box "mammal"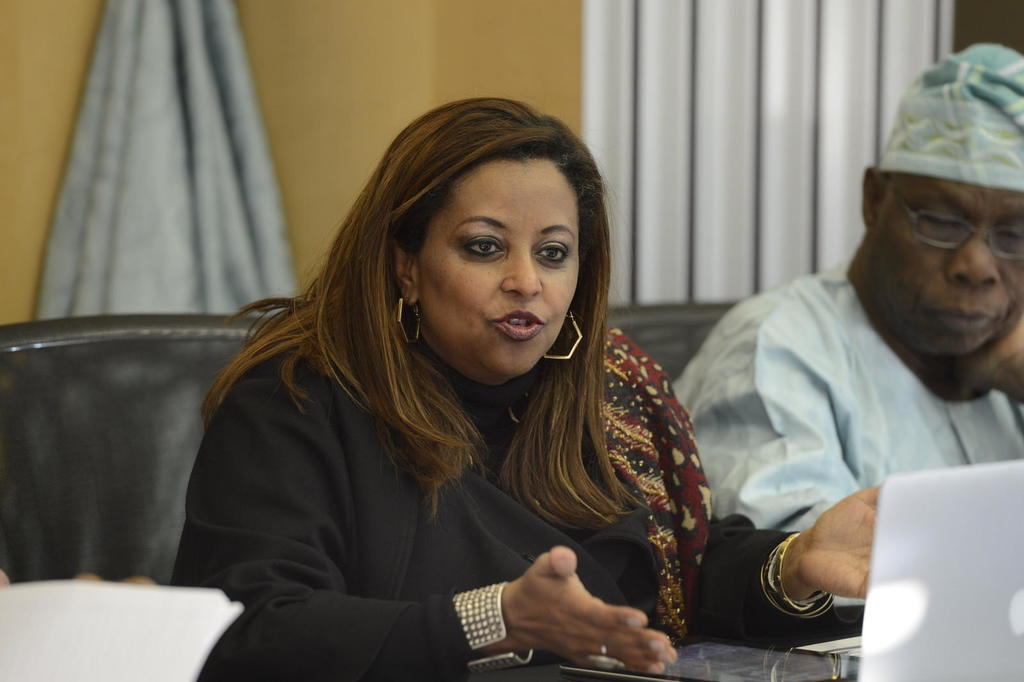
bbox(665, 44, 1023, 607)
